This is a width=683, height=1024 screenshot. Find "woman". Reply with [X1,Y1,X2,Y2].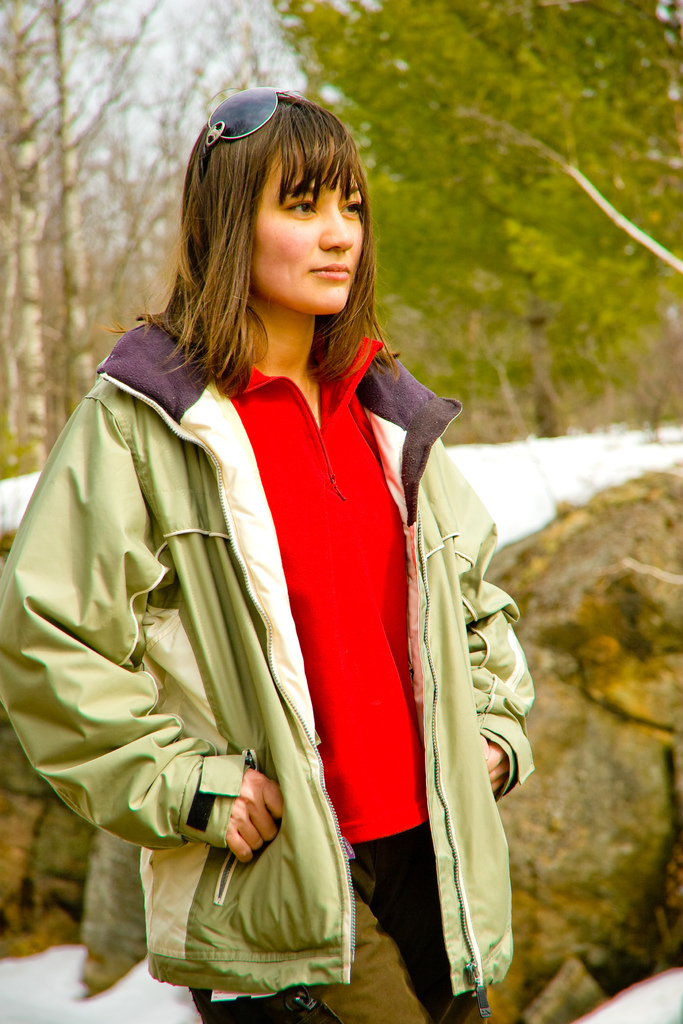
[0,89,539,1023].
